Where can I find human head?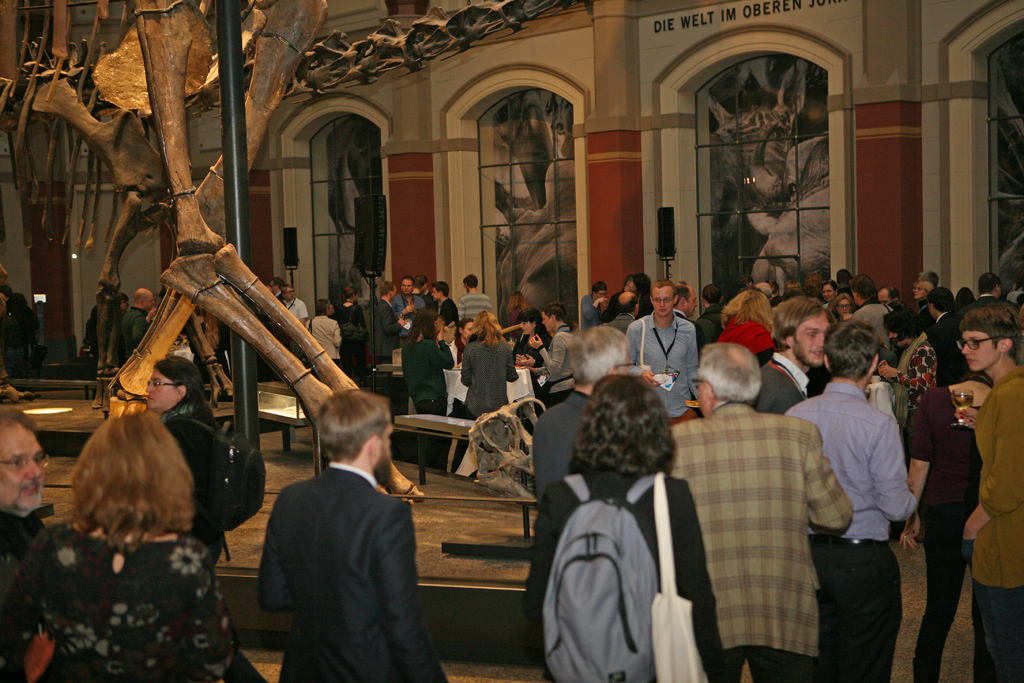
You can find it at <region>778, 293, 824, 368</region>.
